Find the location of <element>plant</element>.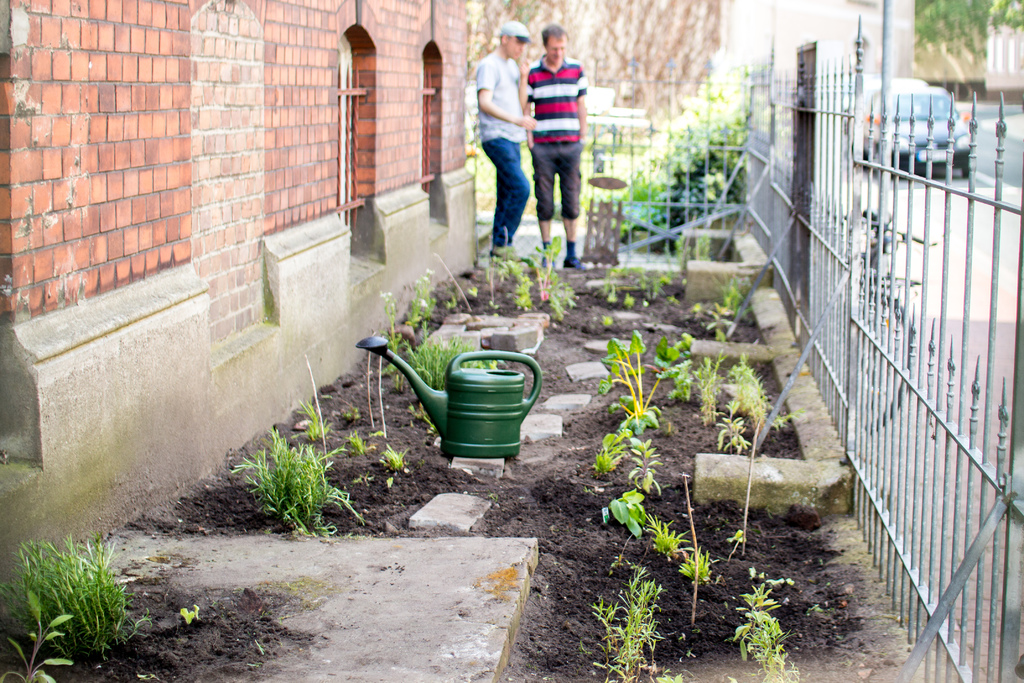
Location: region(482, 255, 511, 323).
